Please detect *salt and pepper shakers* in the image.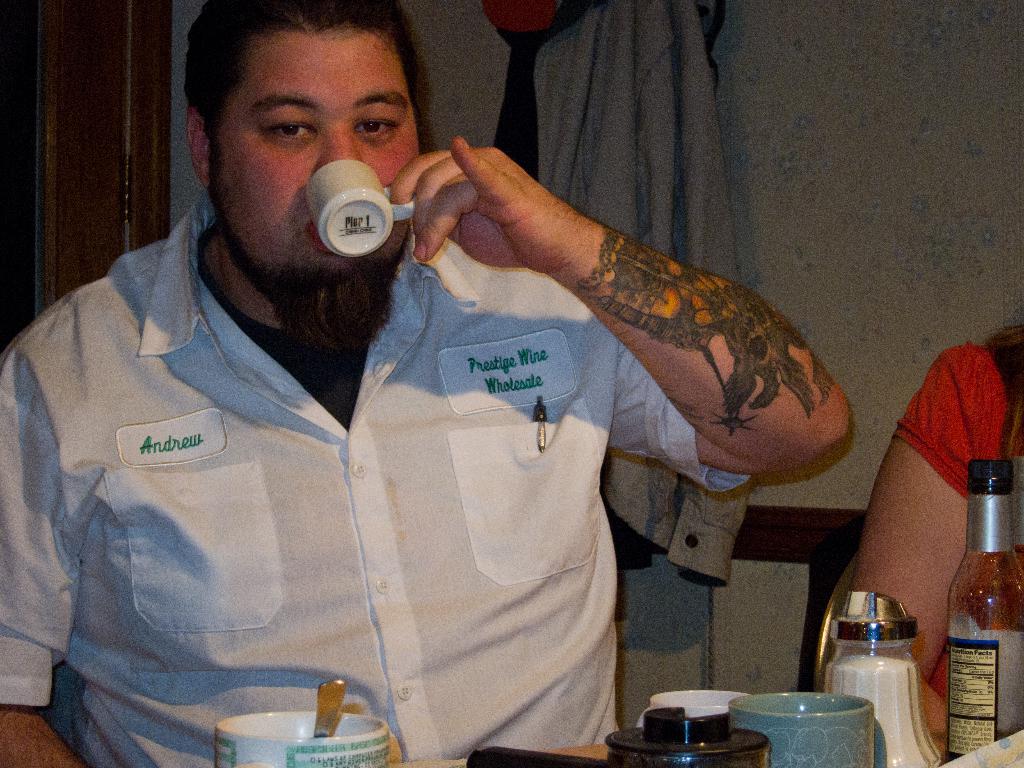
pyautogui.locateOnScreen(825, 592, 940, 767).
